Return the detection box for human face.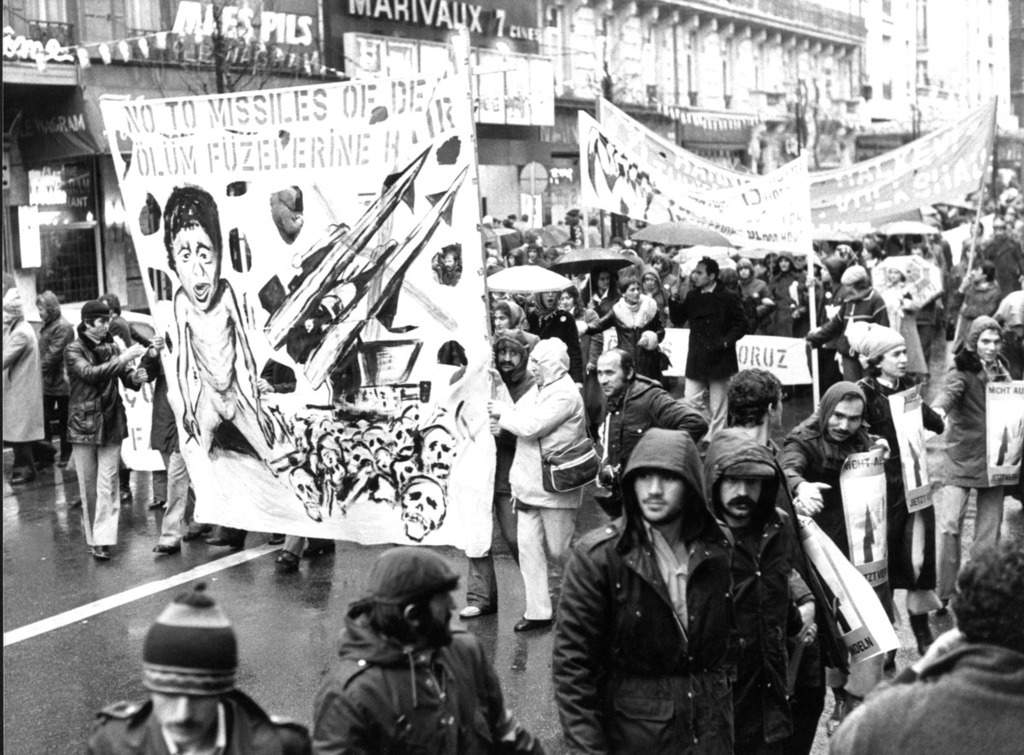
region(494, 310, 509, 334).
